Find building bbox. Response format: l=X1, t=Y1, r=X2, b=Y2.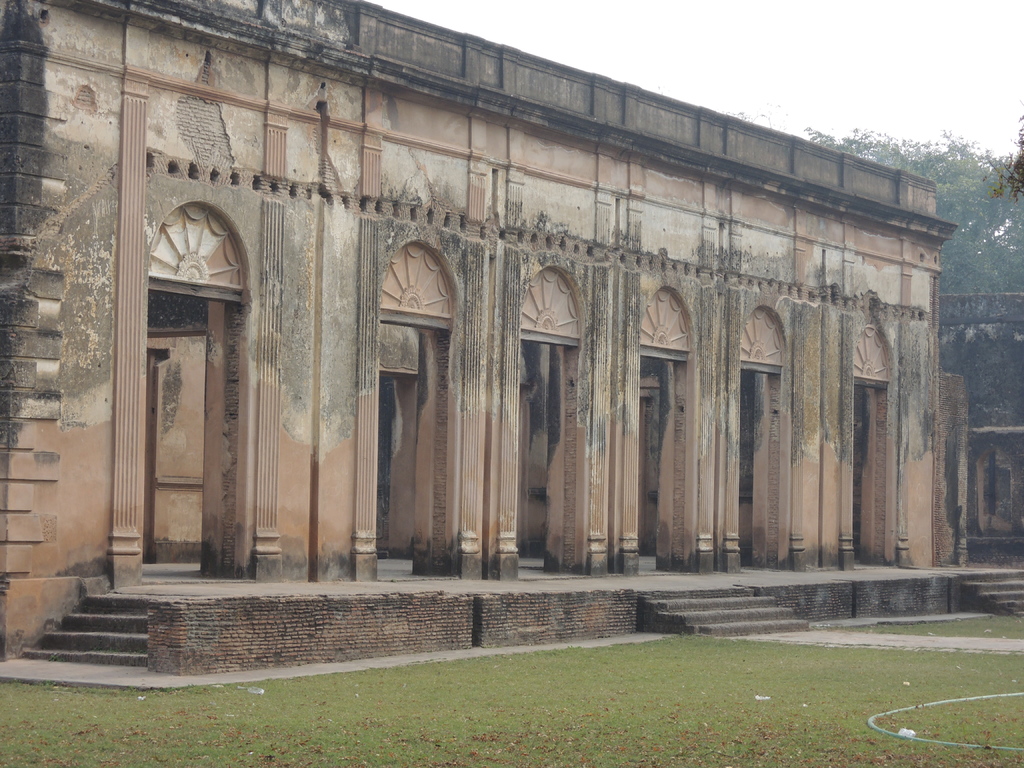
l=0, t=0, r=1023, b=657.
